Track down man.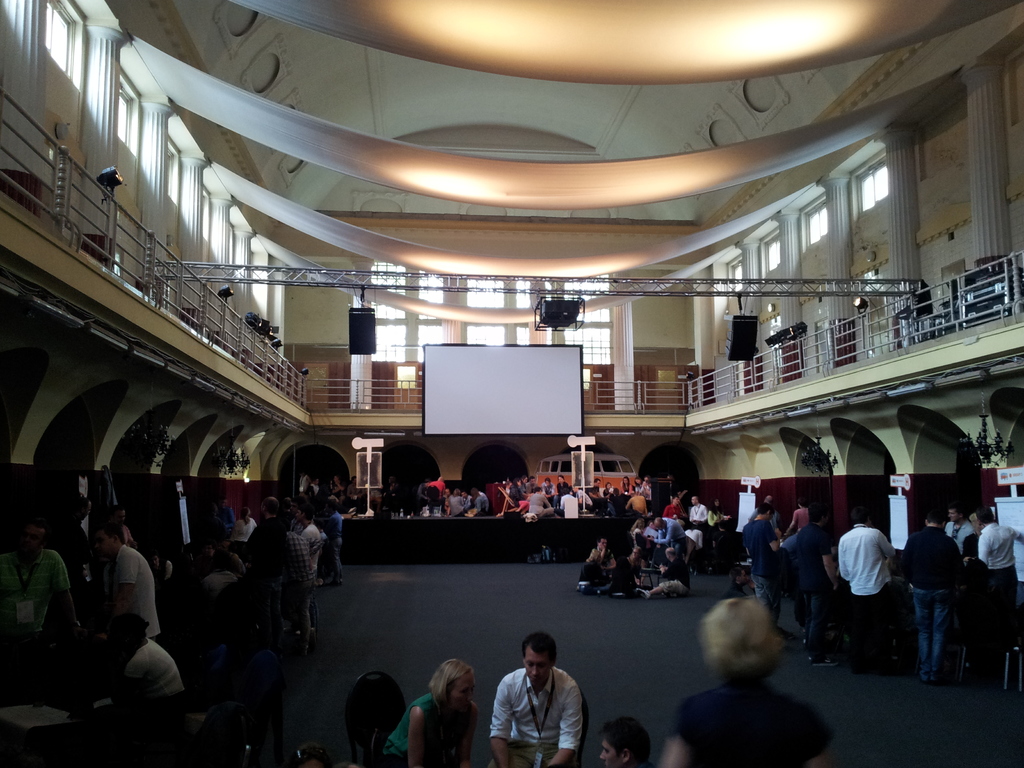
Tracked to box=[0, 513, 83, 664].
